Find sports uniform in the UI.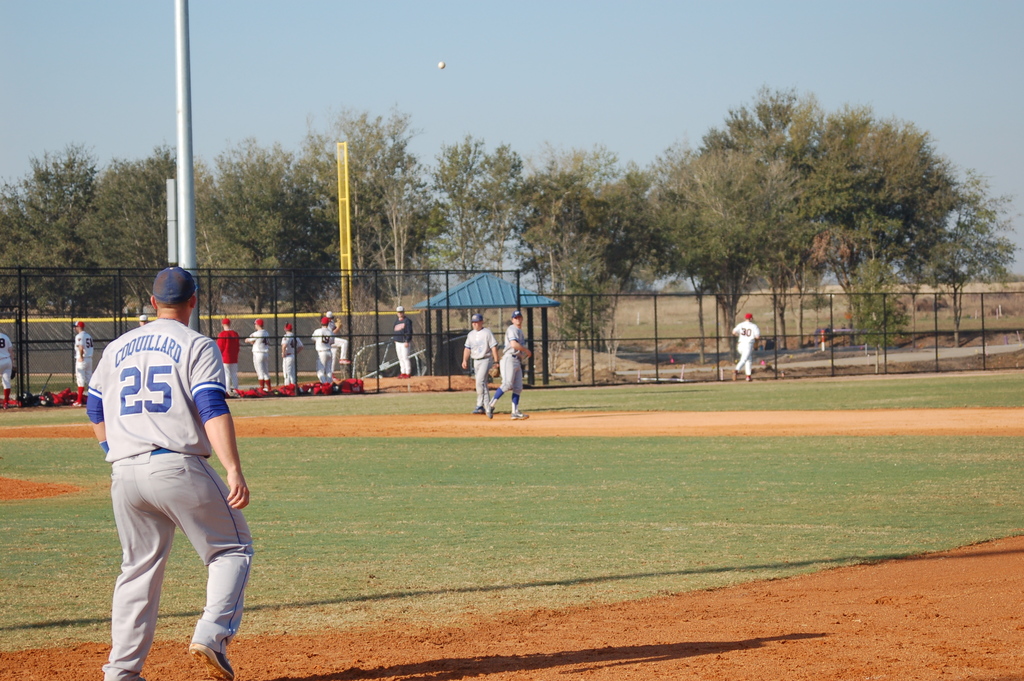
UI element at bbox=(733, 311, 763, 377).
